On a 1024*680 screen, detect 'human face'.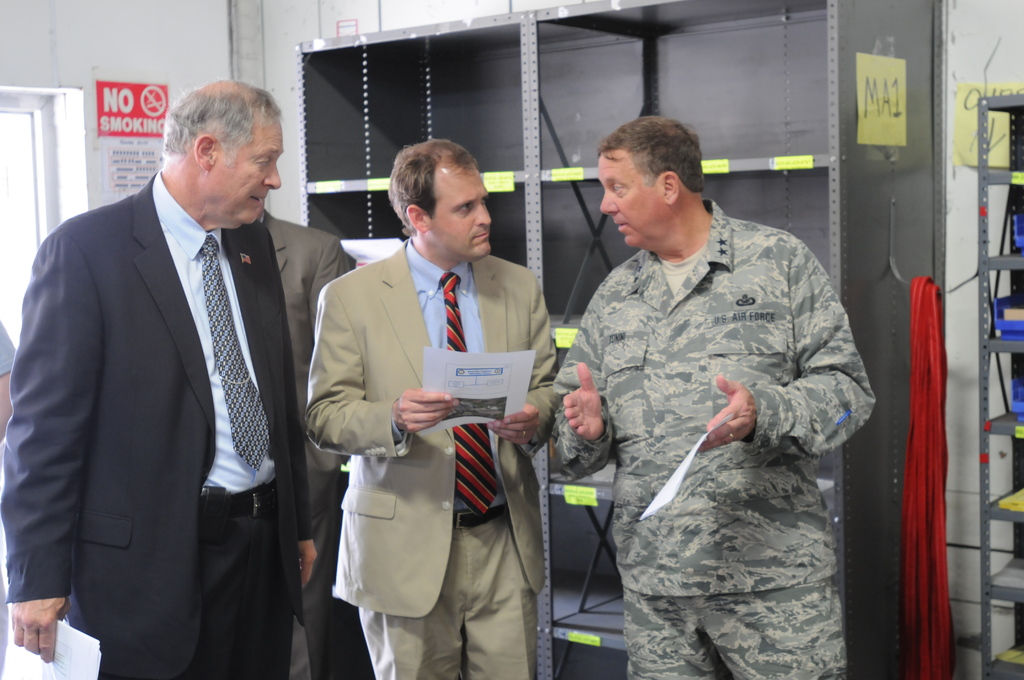
locate(216, 120, 280, 227).
